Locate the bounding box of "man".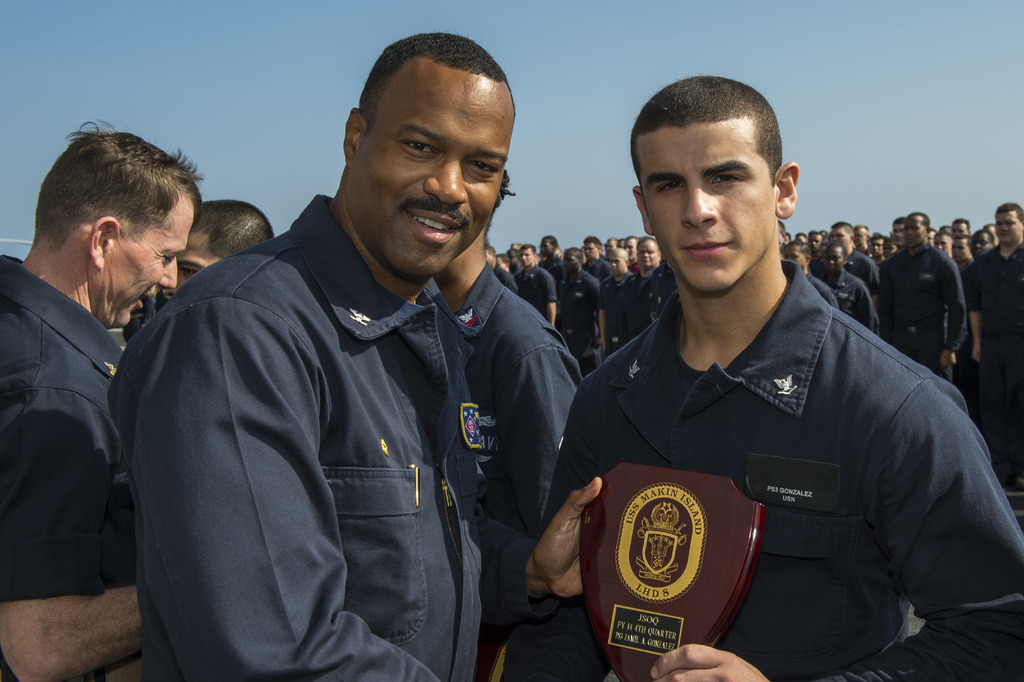
Bounding box: {"left": 0, "top": 118, "right": 204, "bottom": 681}.
